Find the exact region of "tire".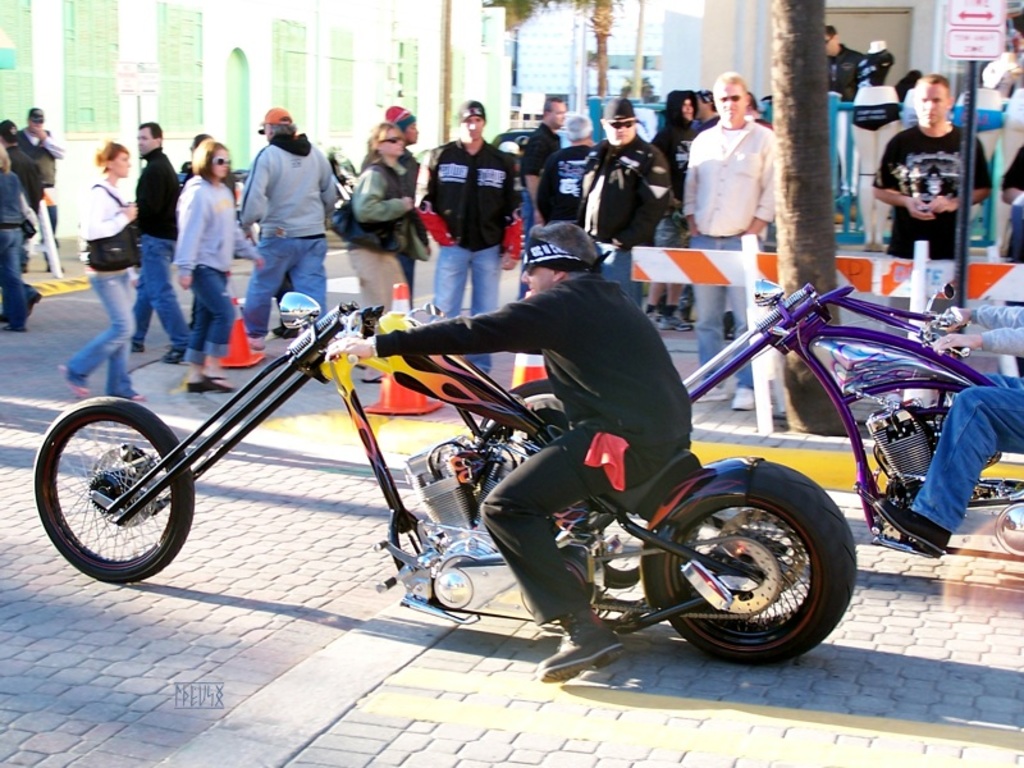
Exact region: detection(641, 457, 851, 667).
